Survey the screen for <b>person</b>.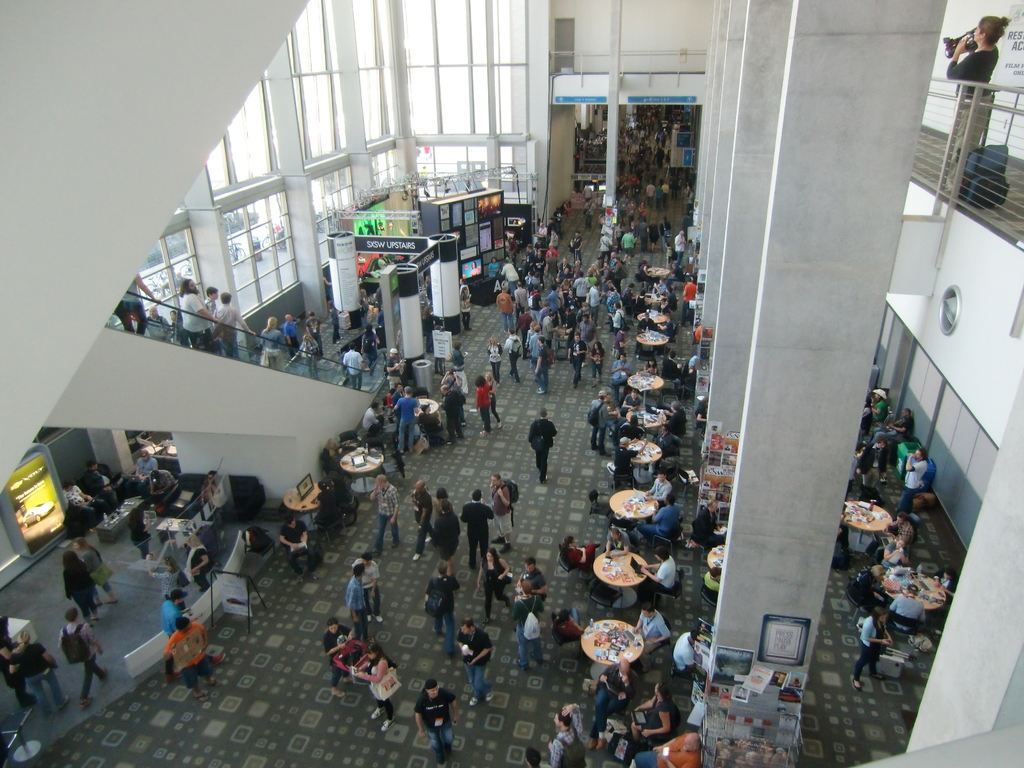
Survey found: 431/499/455/573.
